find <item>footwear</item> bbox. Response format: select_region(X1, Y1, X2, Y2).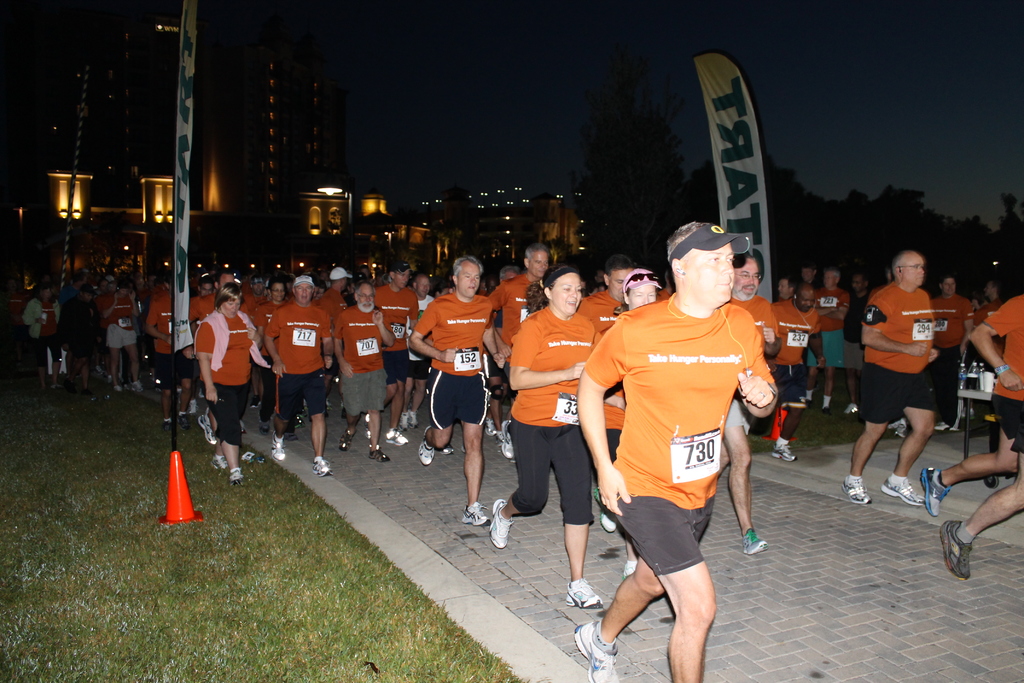
select_region(268, 432, 292, 463).
